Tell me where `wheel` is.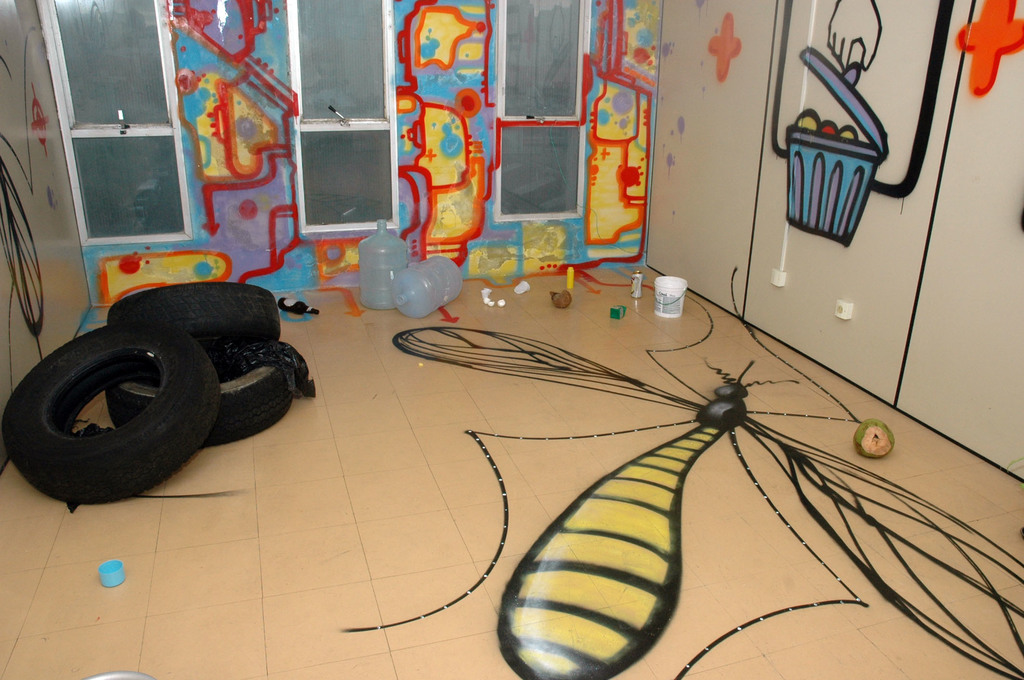
`wheel` is at l=102, t=357, r=291, b=442.
